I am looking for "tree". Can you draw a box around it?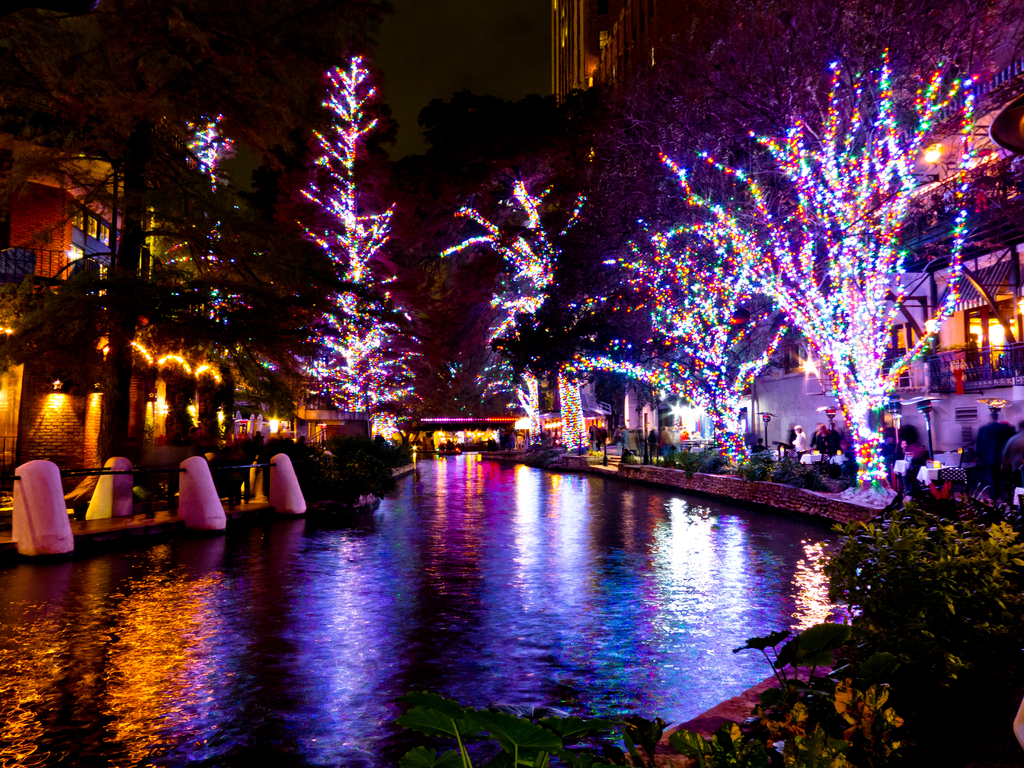
Sure, the bounding box is BBox(251, 34, 431, 452).
